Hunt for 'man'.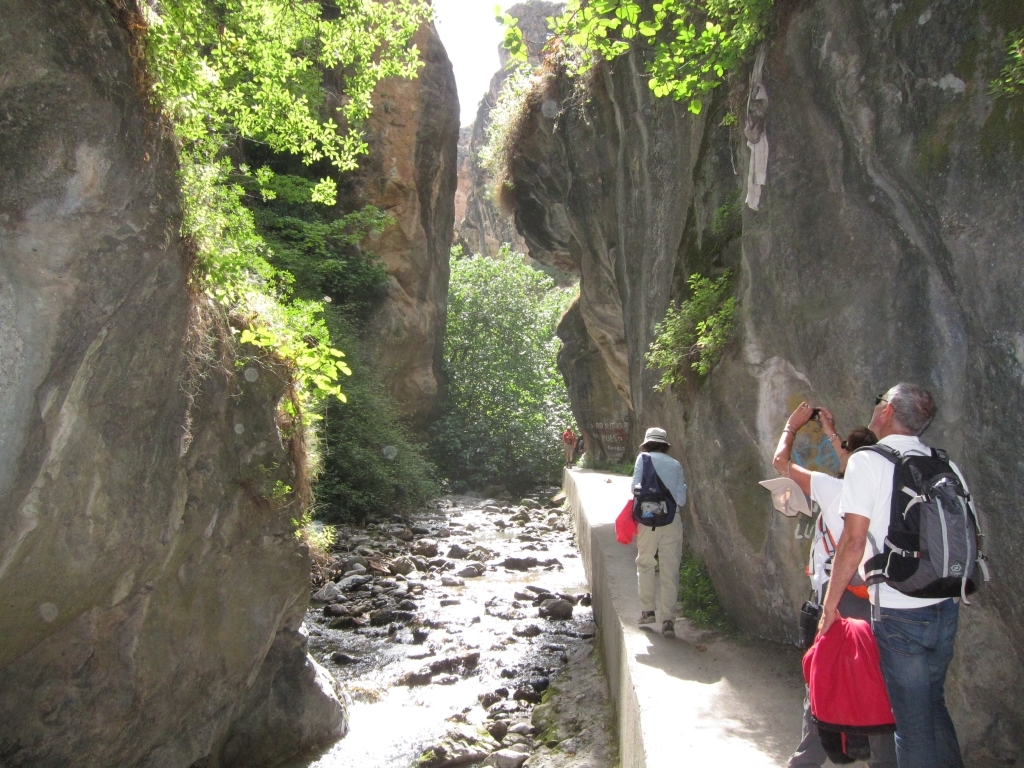
Hunted down at <region>628, 424, 682, 640</region>.
